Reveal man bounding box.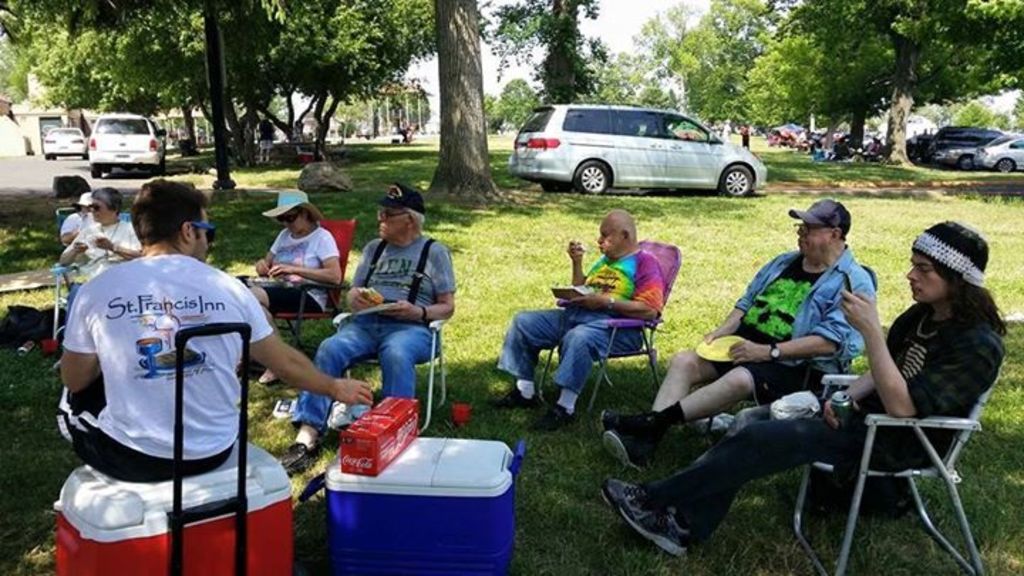
Revealed: [263, 175, 452, 472].
